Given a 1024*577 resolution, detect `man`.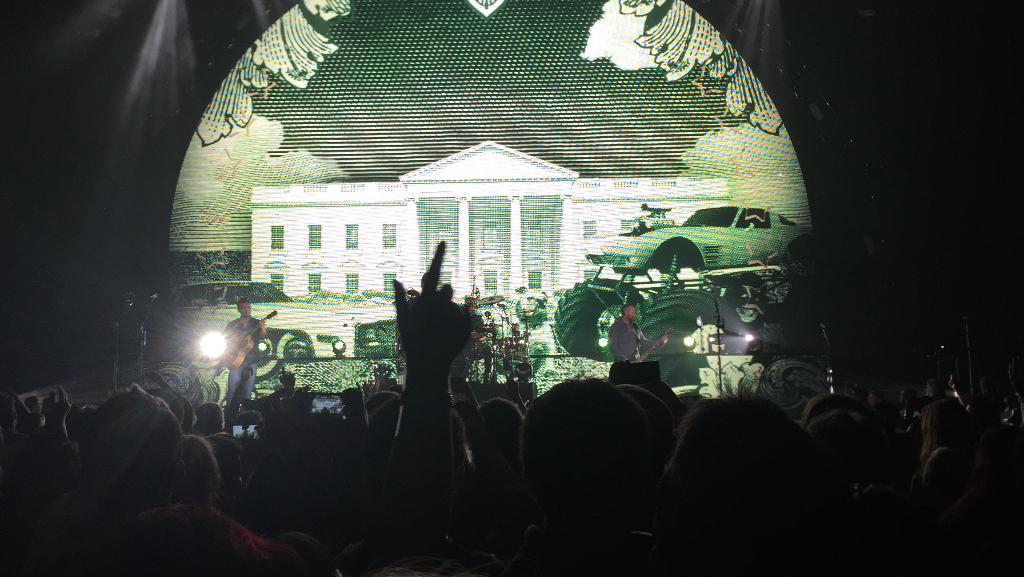
left=457, top=295, right=486, bottom=376.
